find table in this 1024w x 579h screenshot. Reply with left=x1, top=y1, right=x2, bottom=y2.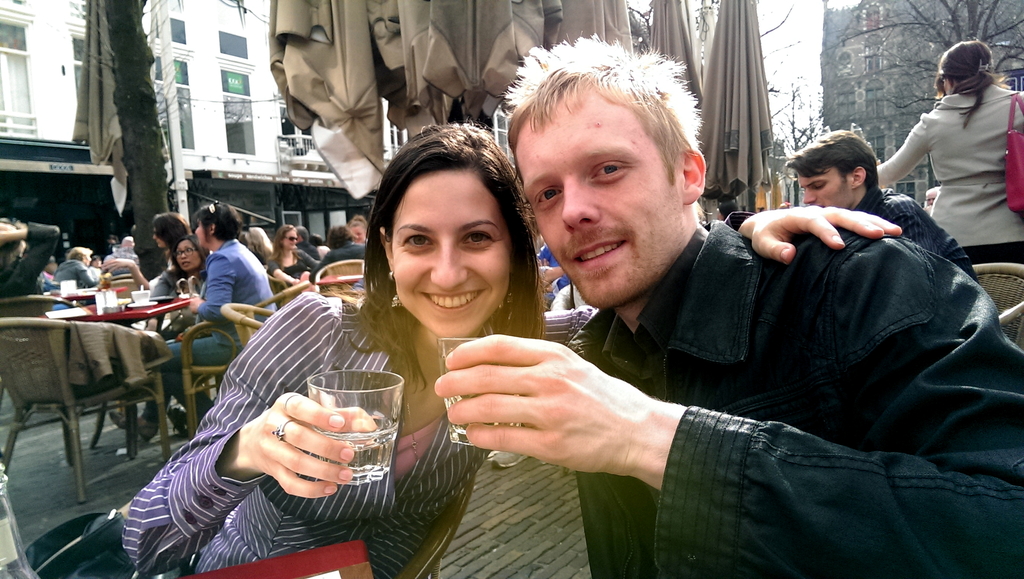
left=36, top=300, right=191, bottom=462.
